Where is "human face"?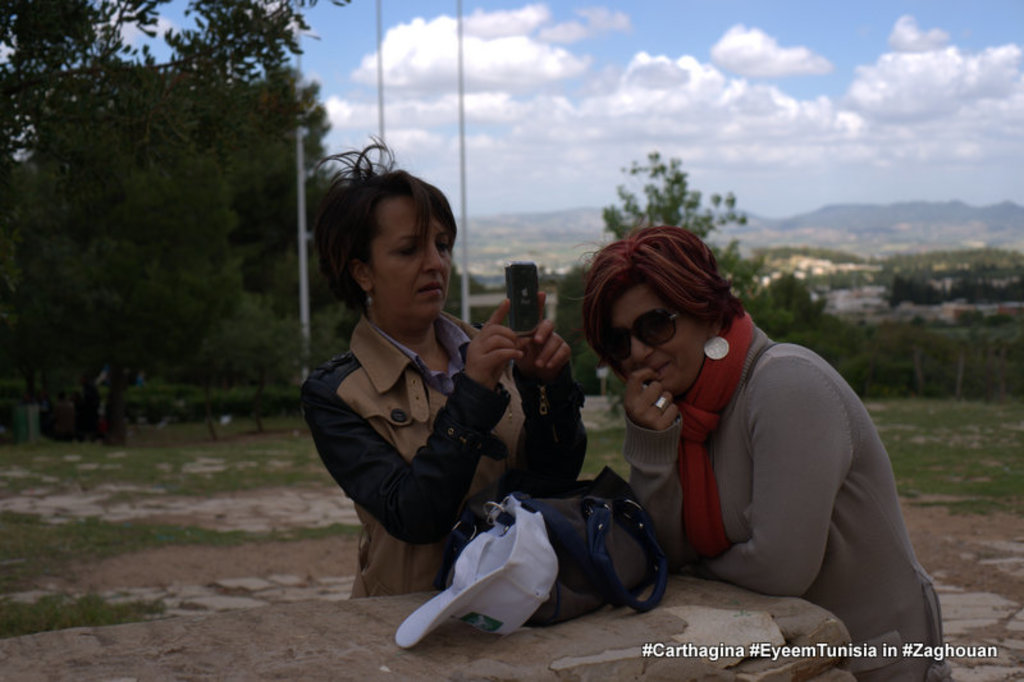
<box>612,288,704,400</box>.
